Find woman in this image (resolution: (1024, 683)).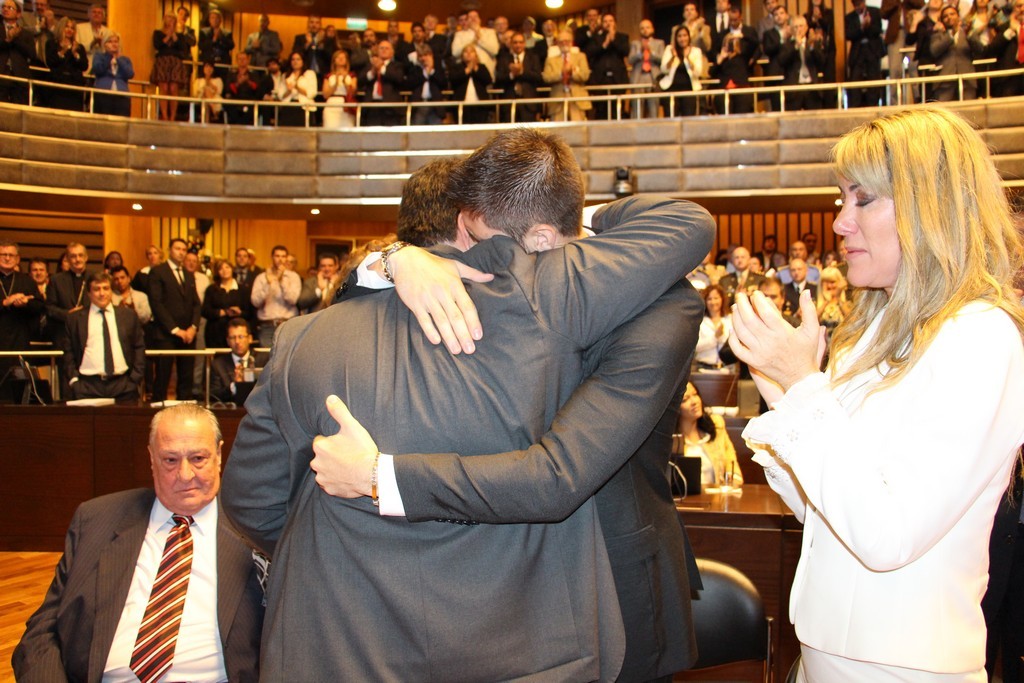
box=[134, 245, 163, 305].
